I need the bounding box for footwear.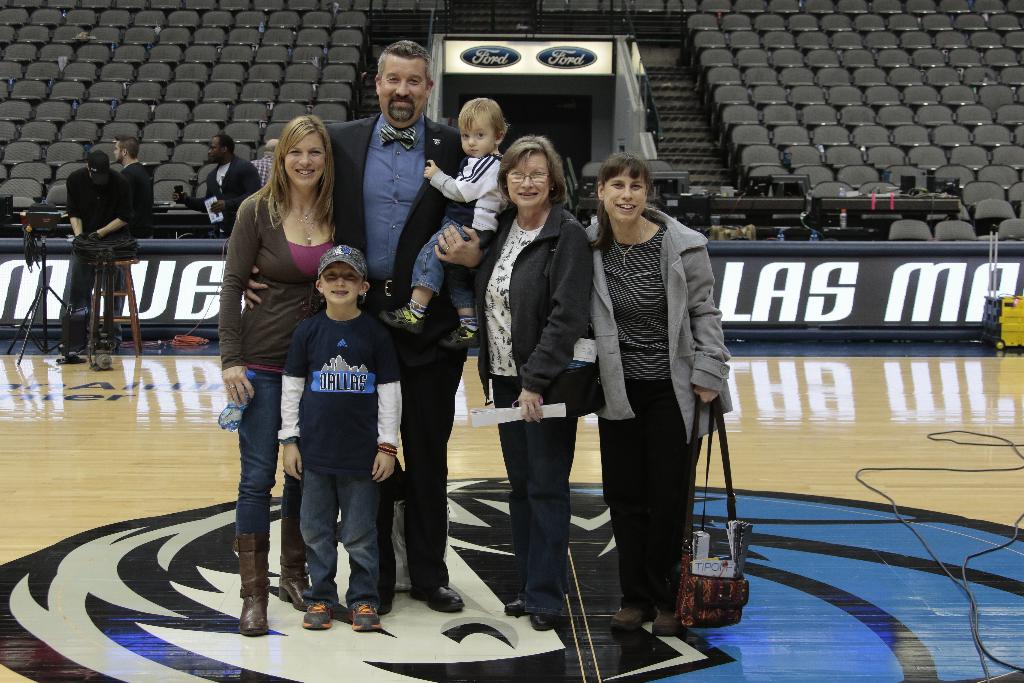
Here it is: bbox(272, 595, 388, 646).
